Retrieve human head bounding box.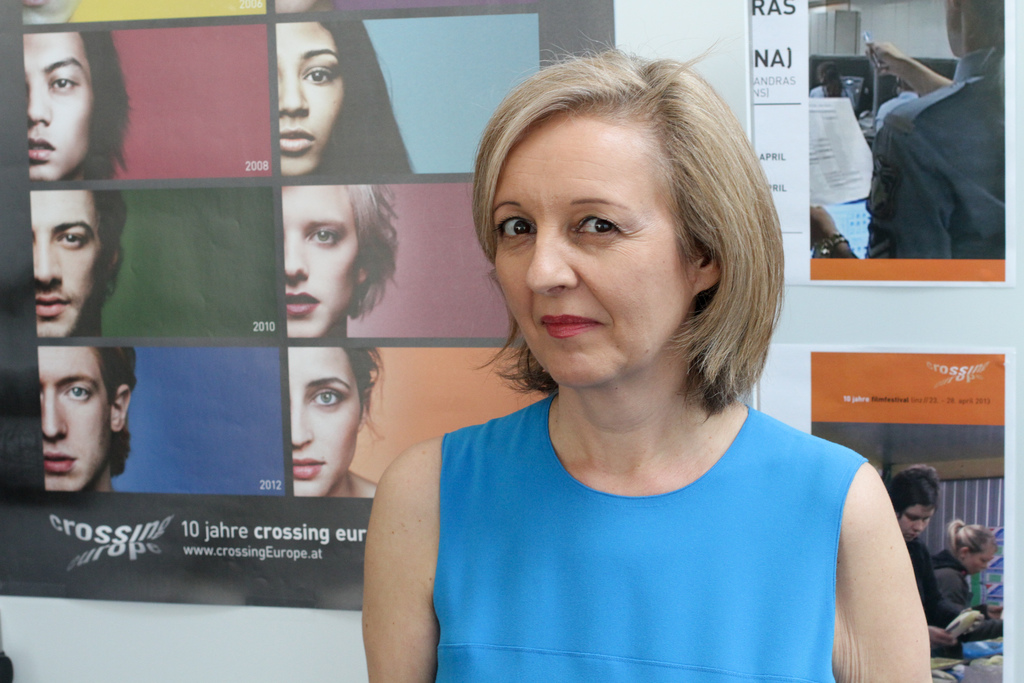
Bounding box: (20,0,79,26).
